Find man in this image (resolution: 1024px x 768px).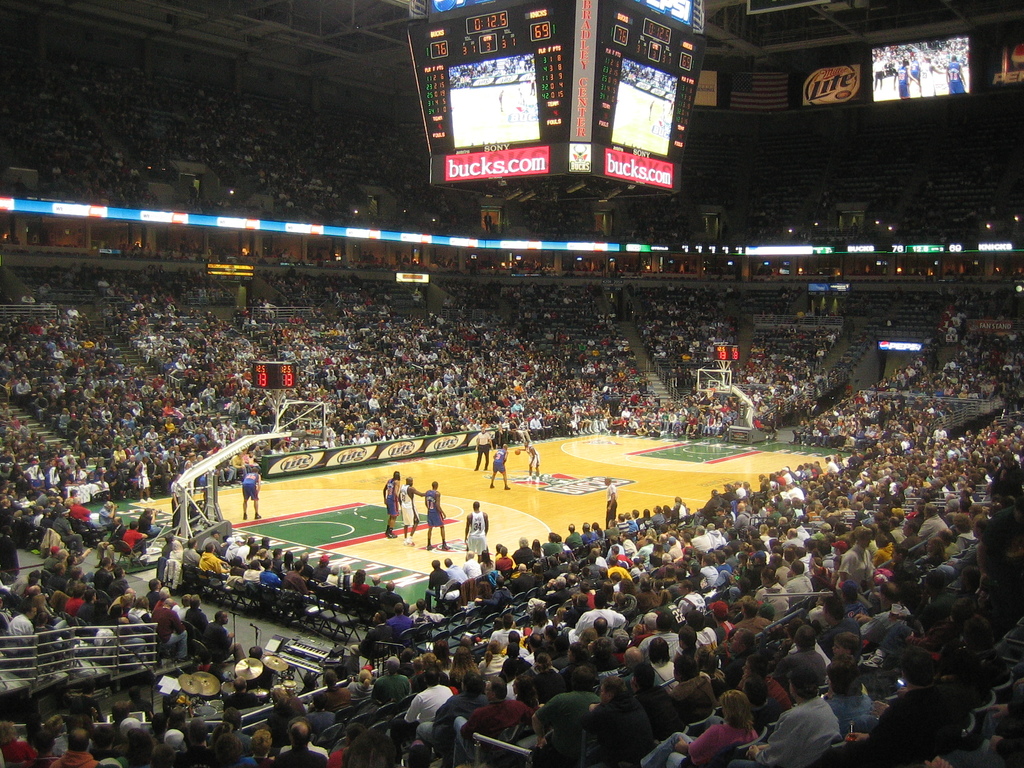
183/543/205/567.
